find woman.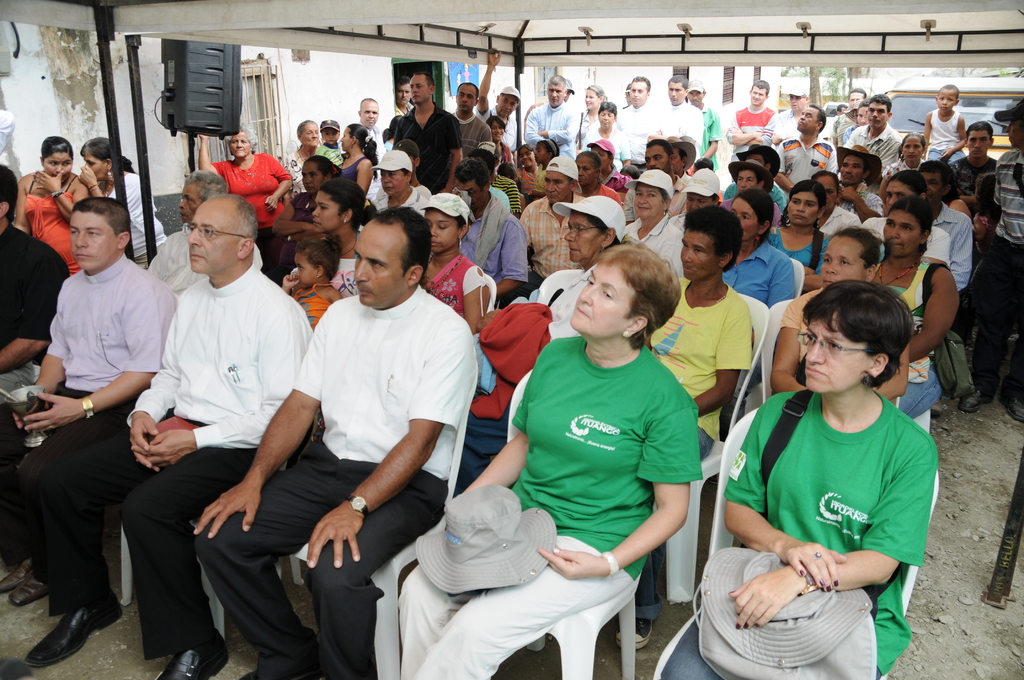
<bbox>589, 136, 628, 193</bbox>.
